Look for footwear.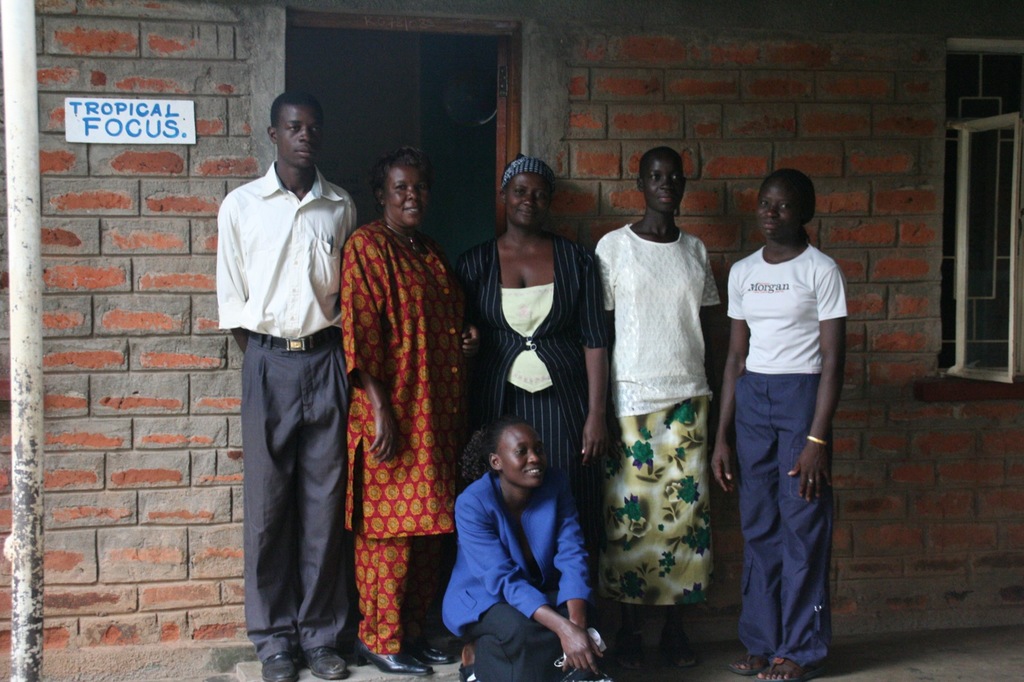
Found: l=302, t=643, r=362, b=679.
